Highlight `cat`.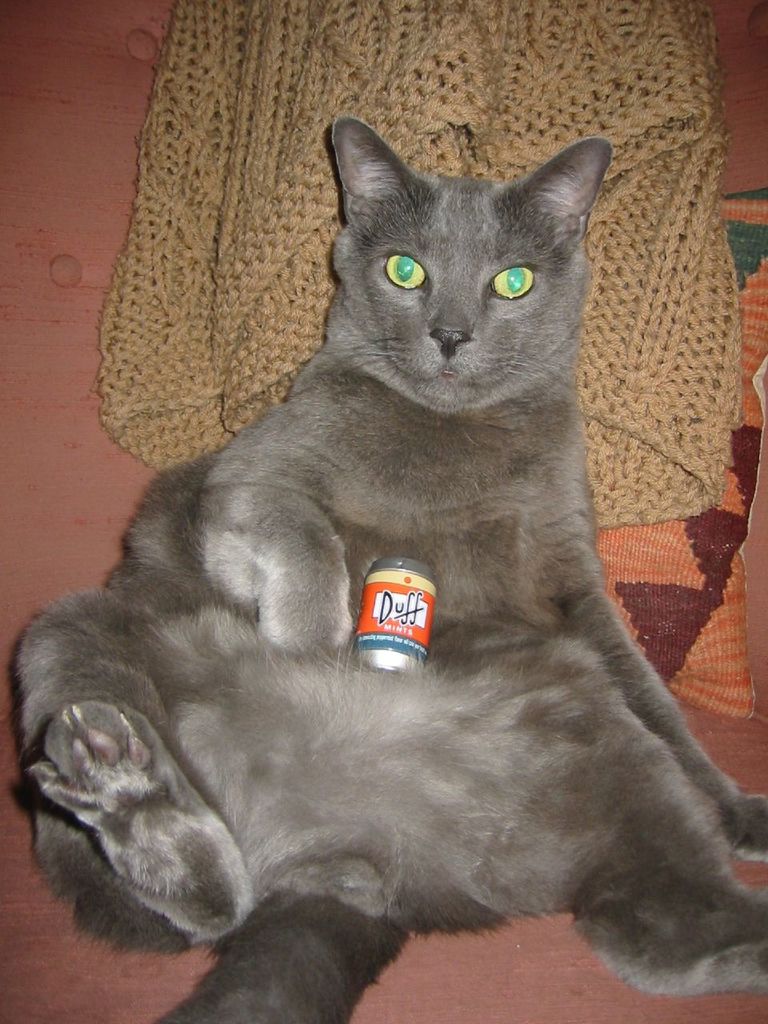
Highlighted region: BBox(10, 112, 767, 1022).
